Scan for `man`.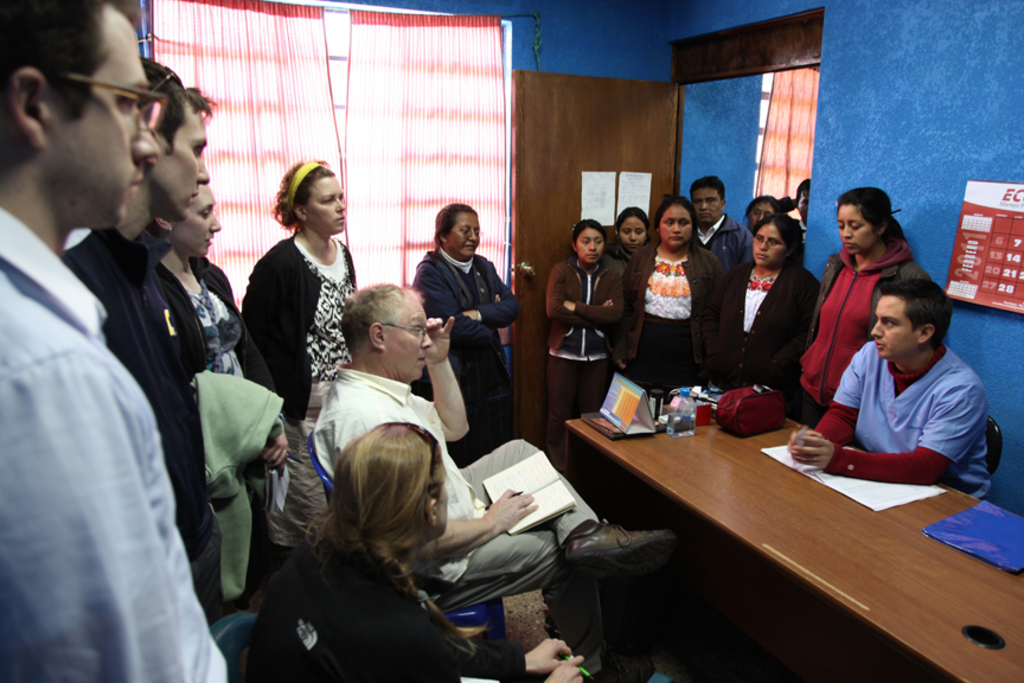
Scan result: l=777, t=275, r=1000, b=506.
